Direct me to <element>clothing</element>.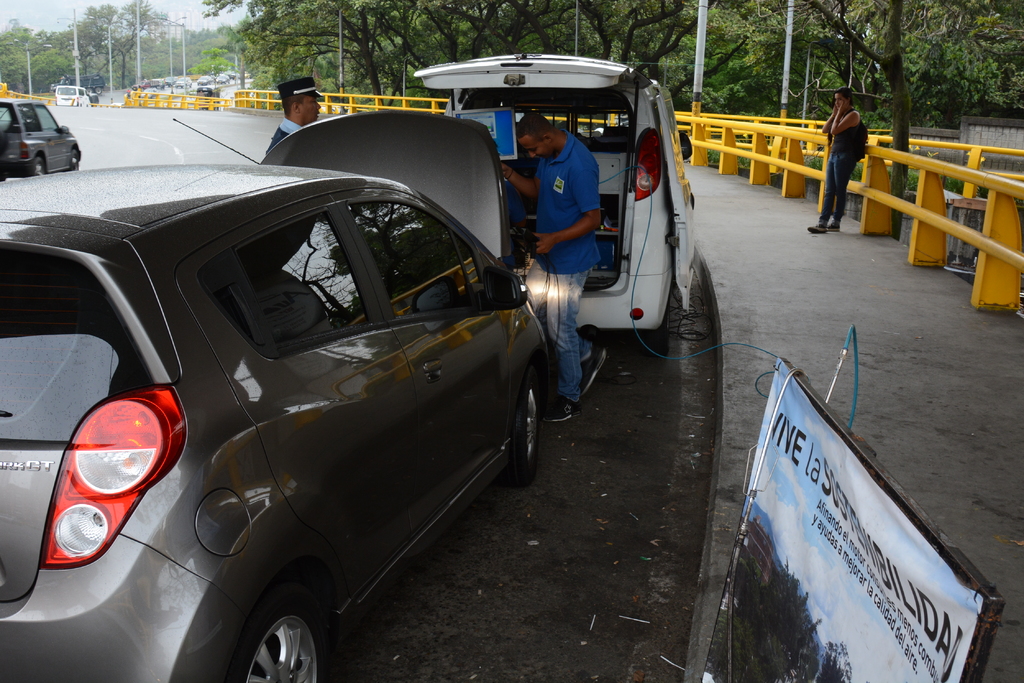
Direction: 521 122 616 408.
